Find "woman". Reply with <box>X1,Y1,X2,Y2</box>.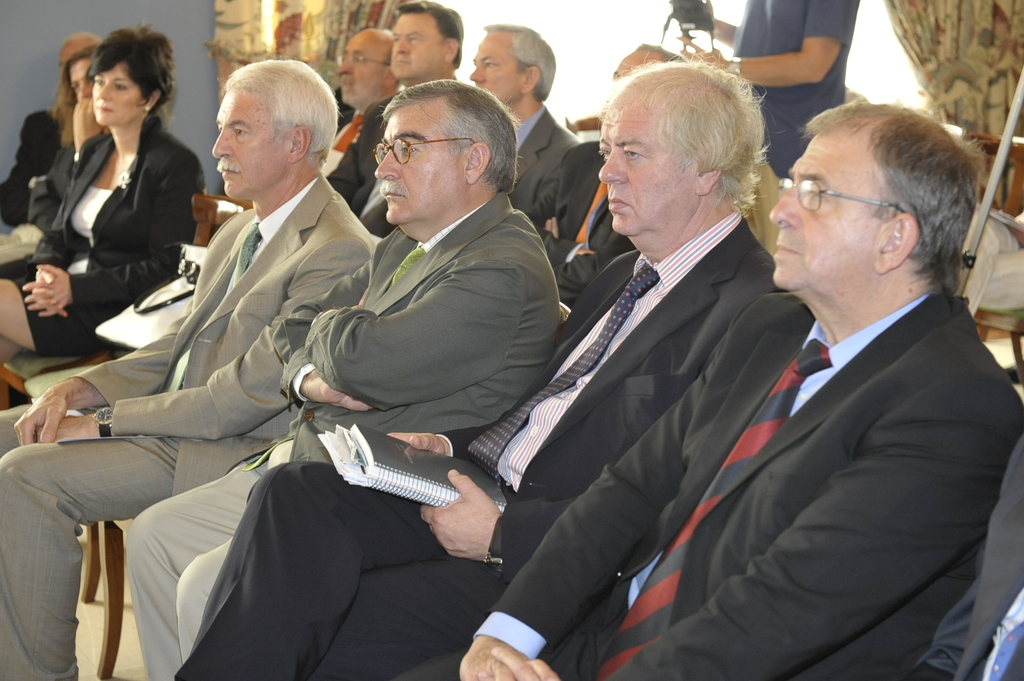
<box>0,42,104,264</box>.
